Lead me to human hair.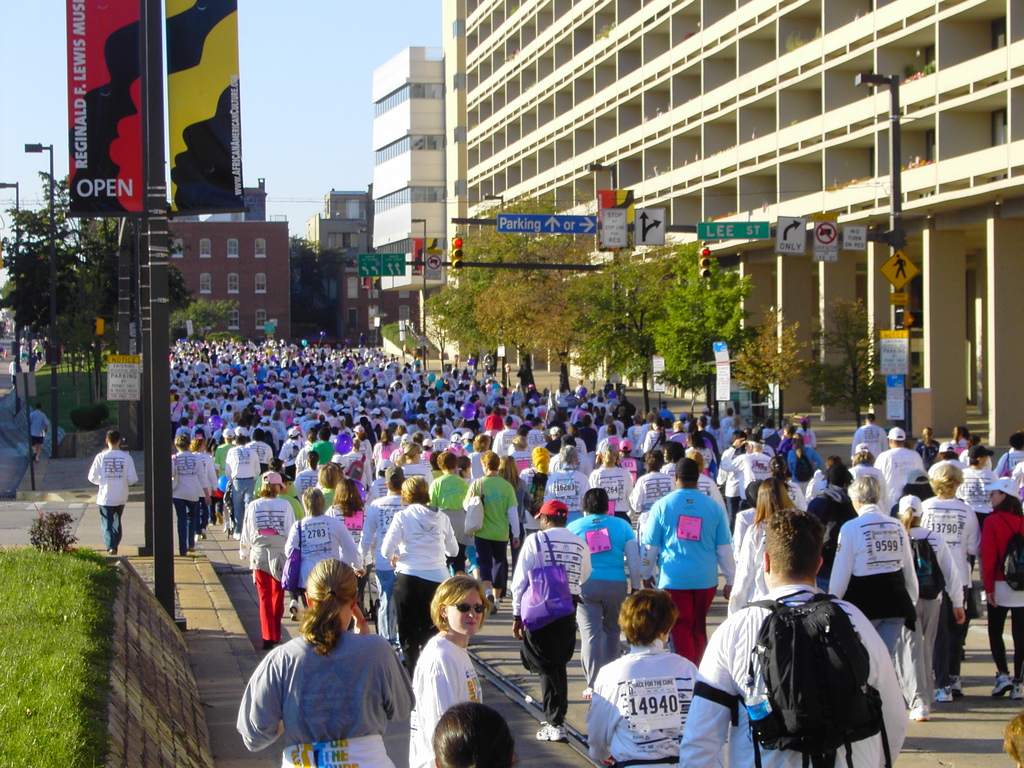
Lead to (x1=604, y1=440, x2=626, y2=476).
